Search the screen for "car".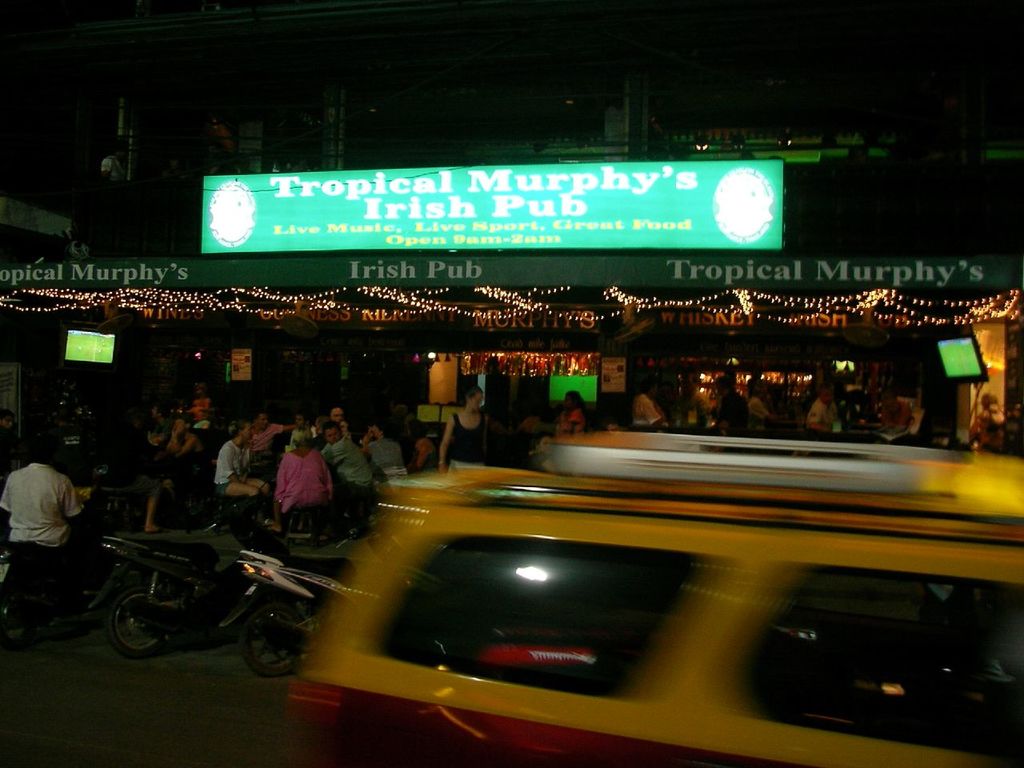
Found at [266,433,1001,750].
